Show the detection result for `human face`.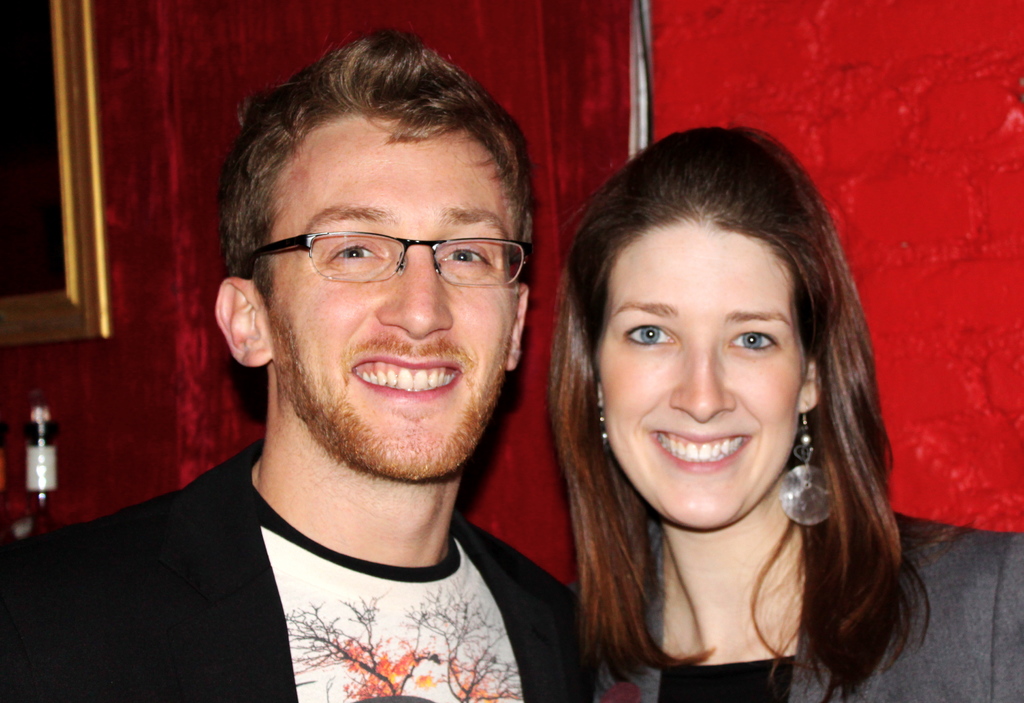
bbox=[596, 222, 796, 529].
